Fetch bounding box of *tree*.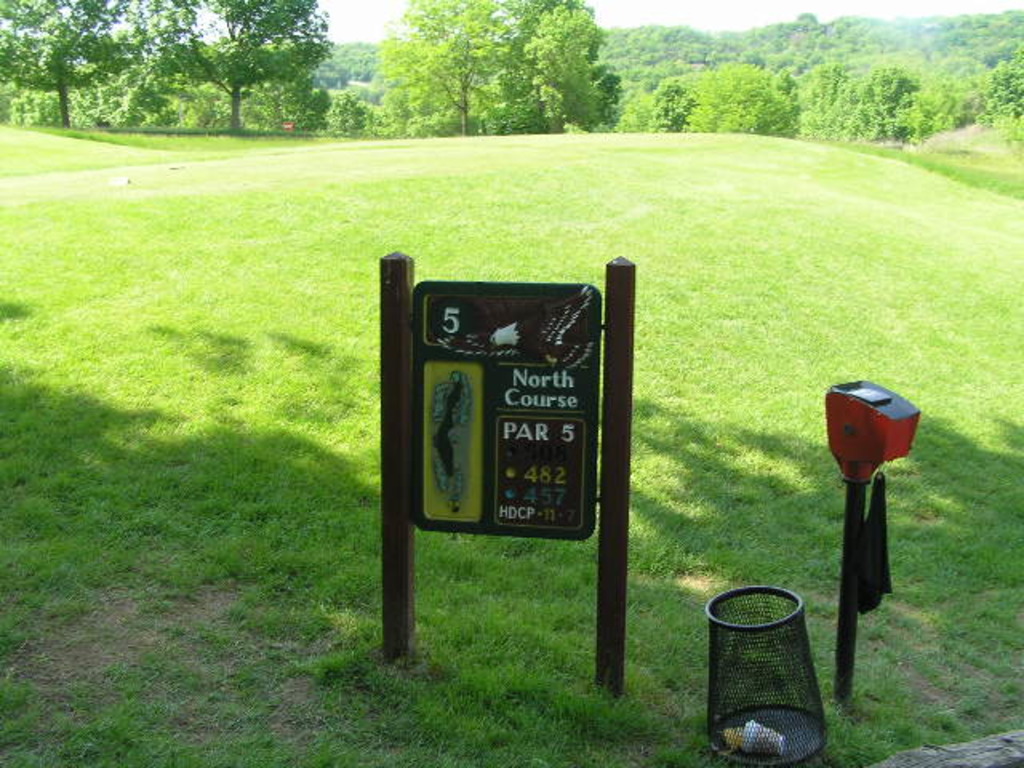
Bbox: box=[358, 0, 539, 160].
